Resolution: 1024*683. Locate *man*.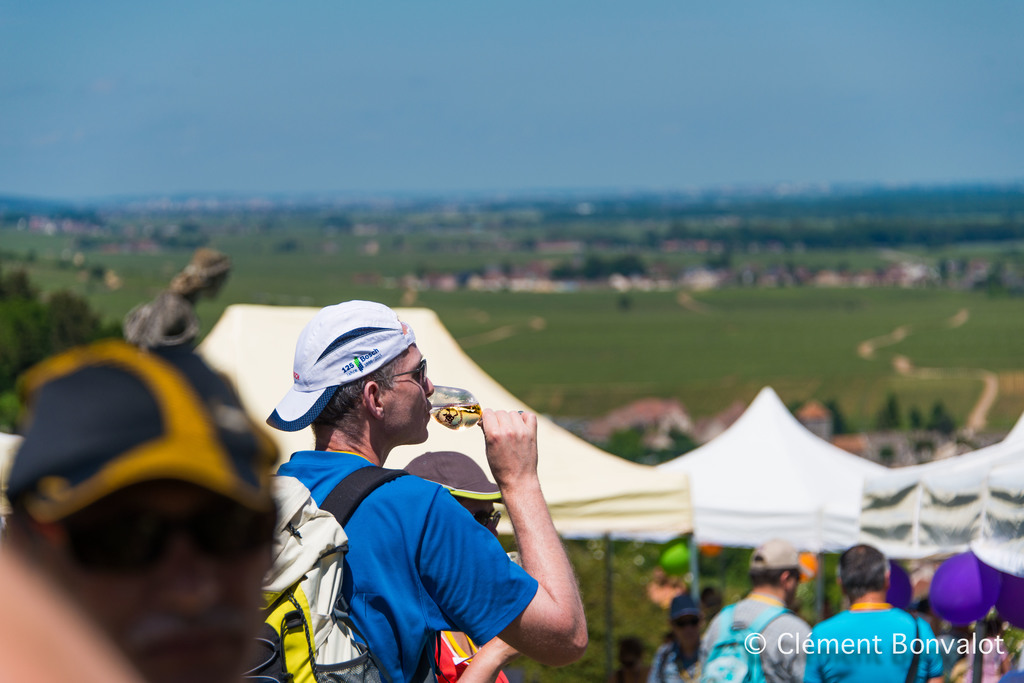
697/540/815/682.
